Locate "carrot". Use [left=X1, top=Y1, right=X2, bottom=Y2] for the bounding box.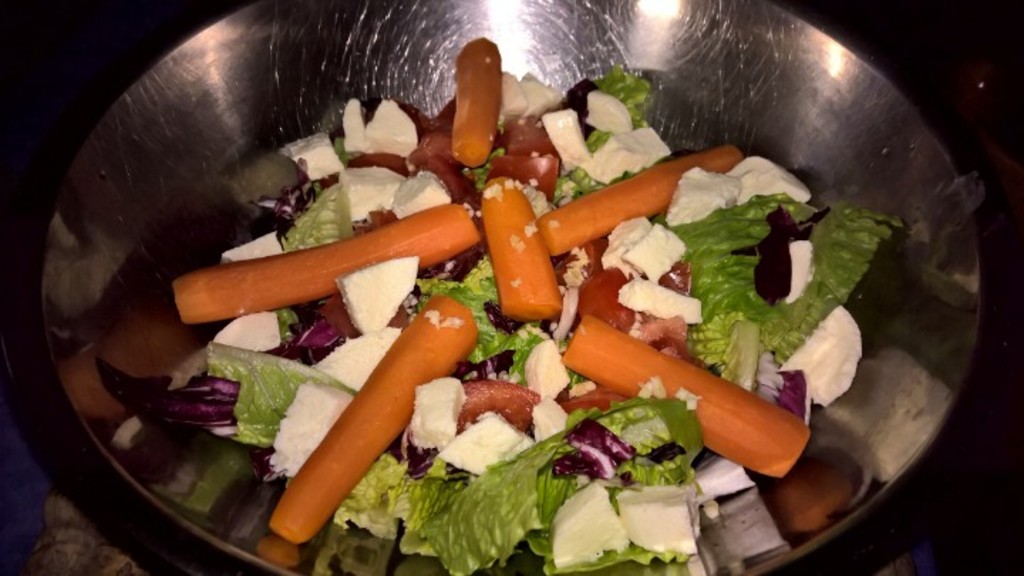
[left=475, top=176, right=565, bottom=323].
